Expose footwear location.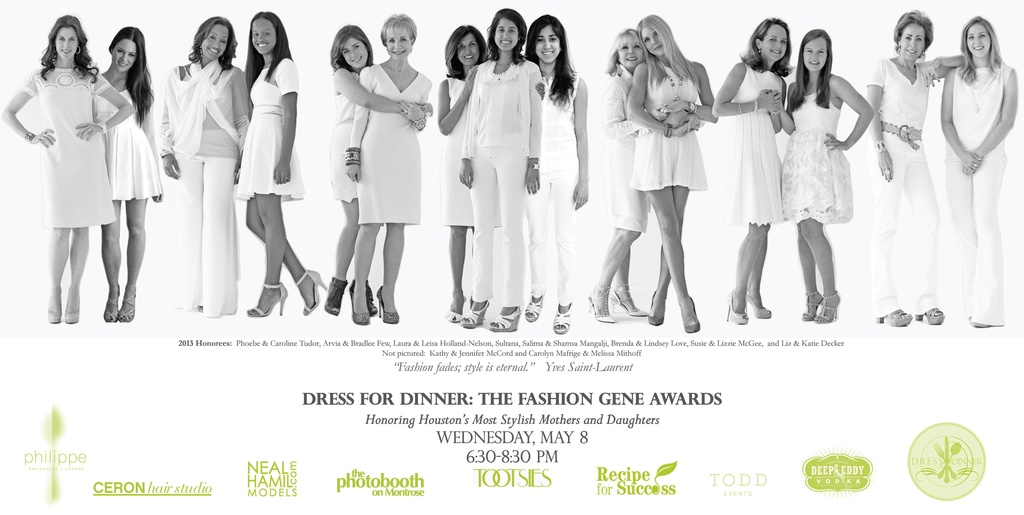
Exposed at <region>525, 295, 541, 330</region>.
